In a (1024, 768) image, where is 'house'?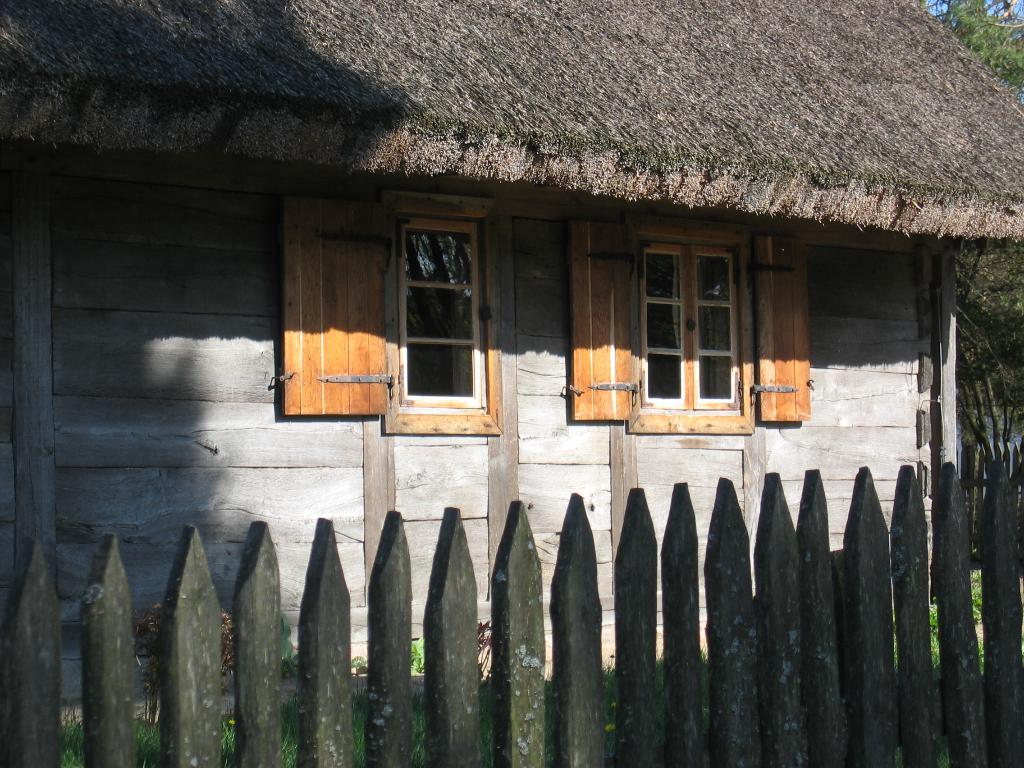
[x1=0, y1=0, x2=1023, y2=733].
